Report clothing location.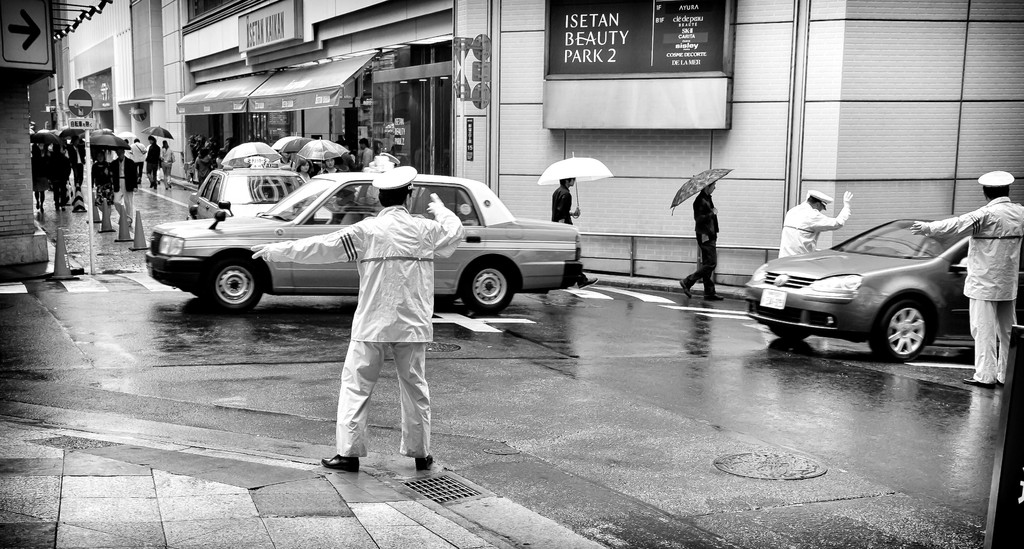
Report: region(673, 208, 719, 298).
